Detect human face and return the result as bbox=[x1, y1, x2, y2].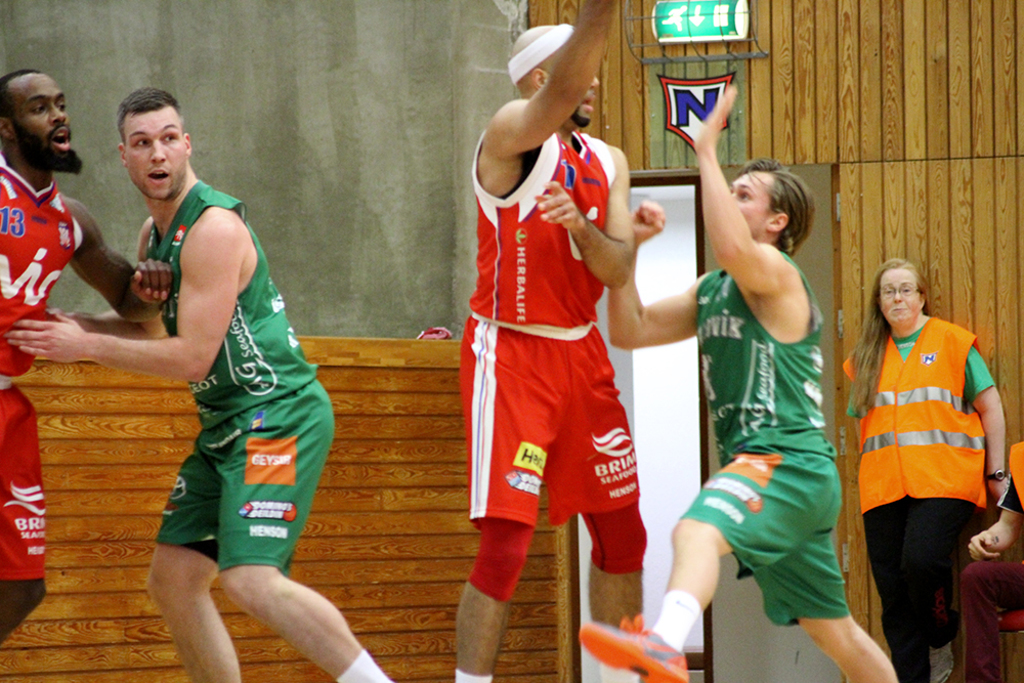
bbox=[728, 172, 775, 243].
